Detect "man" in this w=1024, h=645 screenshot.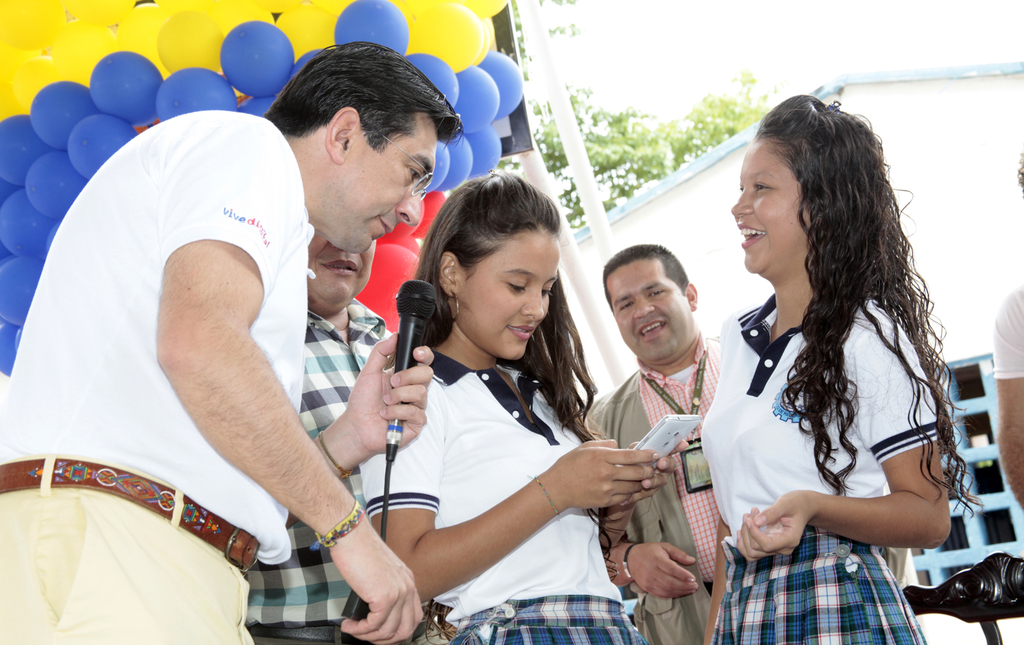
Detection: detection(580, 243, 740, 644).
